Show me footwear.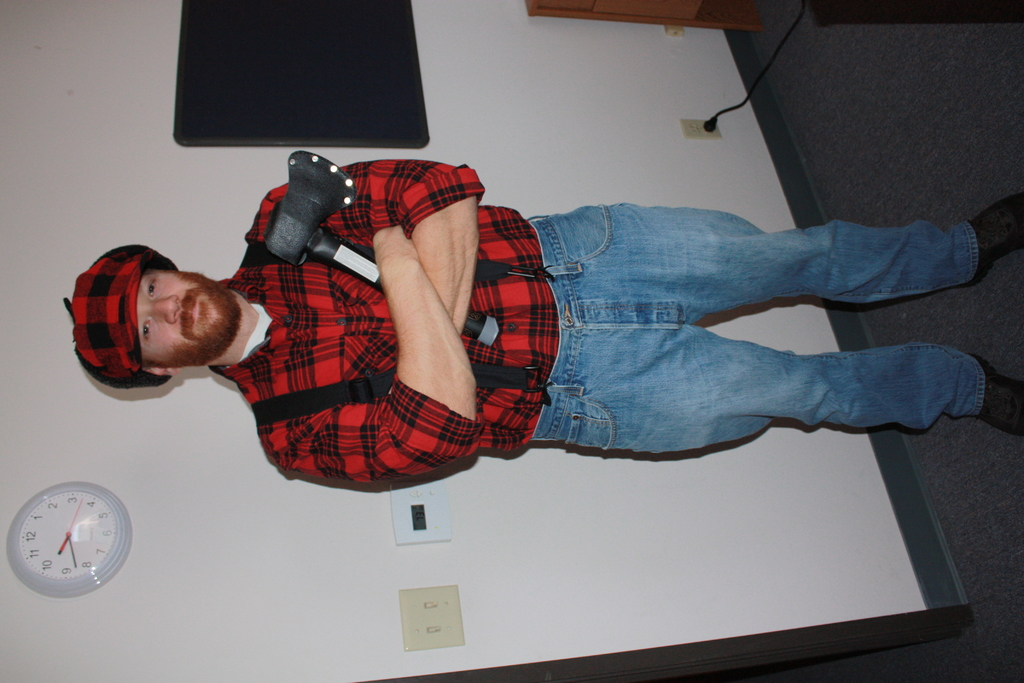
footwear is here: bbox(962, 196, 1023, 282).
